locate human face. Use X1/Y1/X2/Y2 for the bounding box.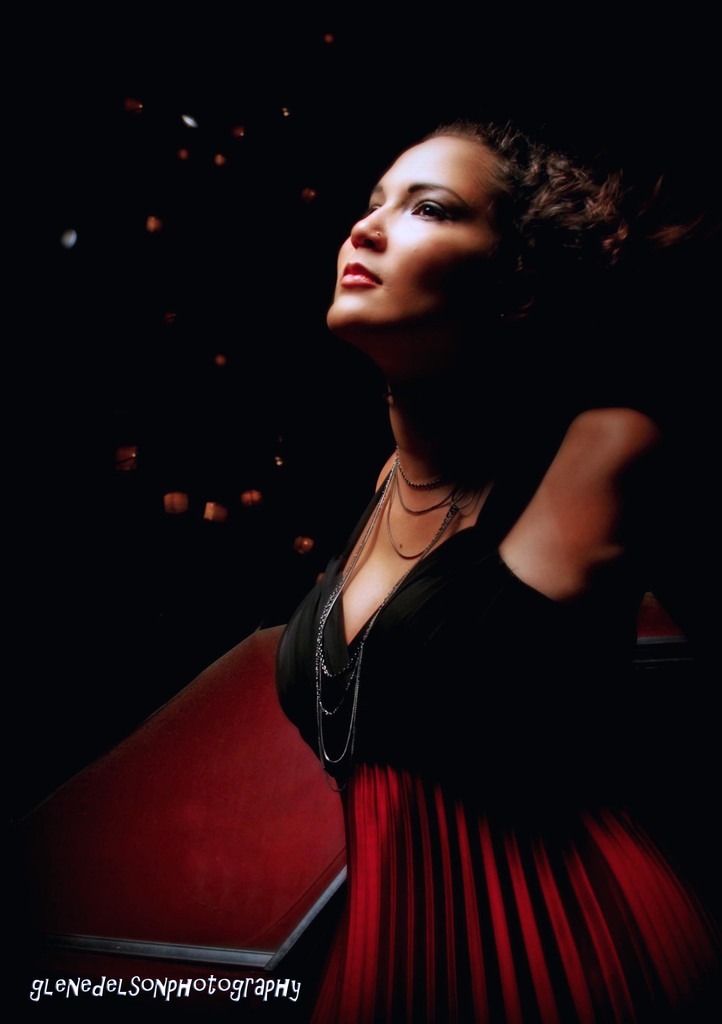
330/125/527/335.
